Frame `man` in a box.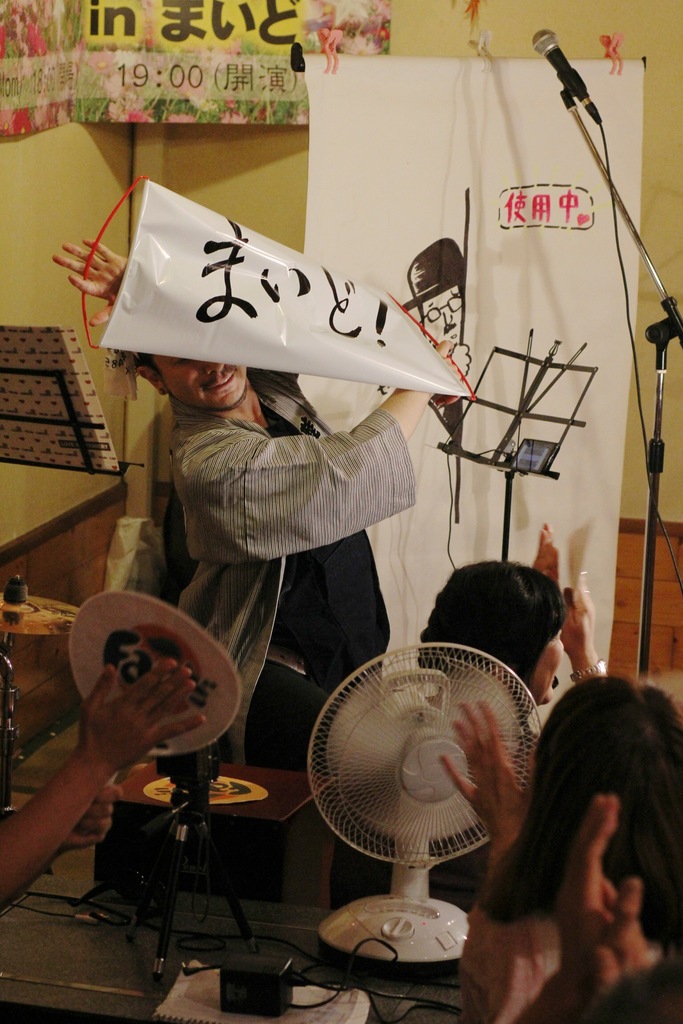
bbox=(54, 238, 465, 776).
